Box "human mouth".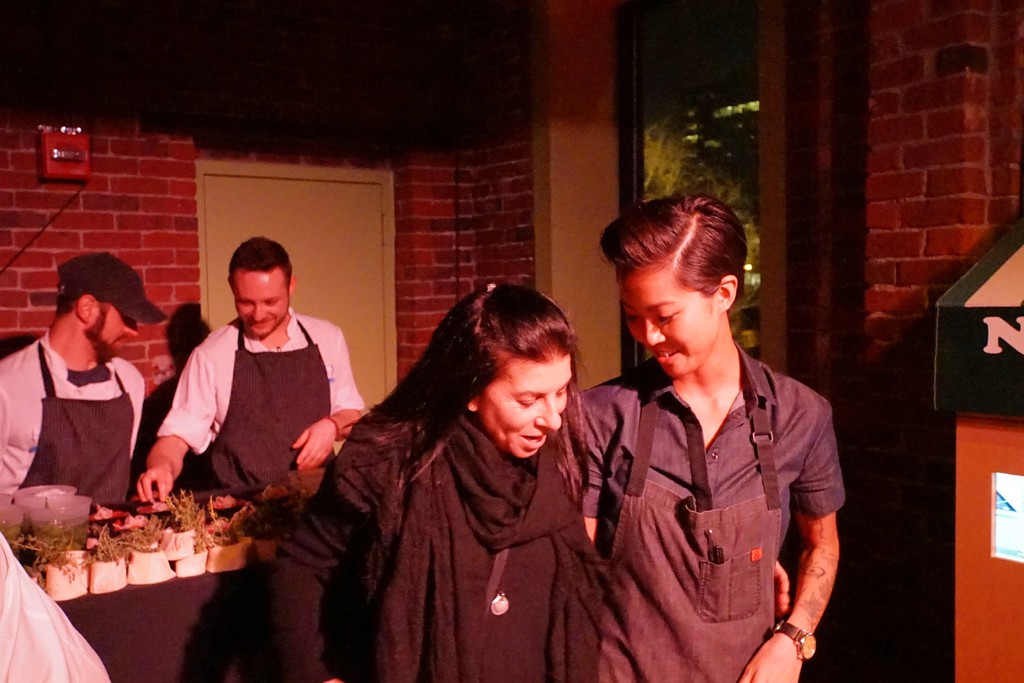
(x1=518, y1=430, x2=548, y2=451).
